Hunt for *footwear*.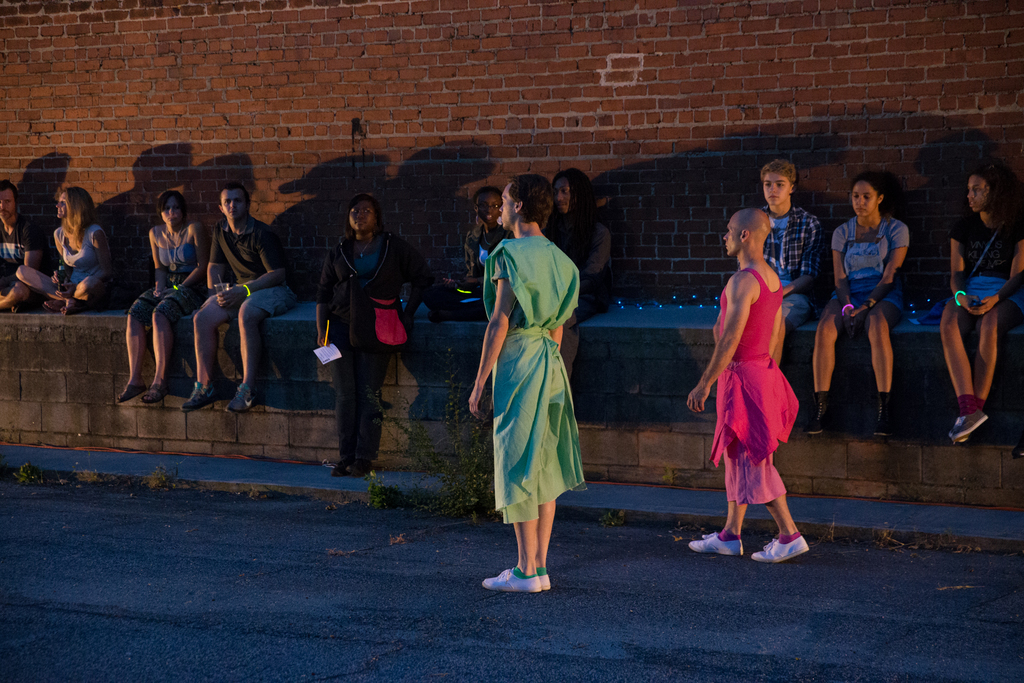
Hunted down at [750,532,811,561].
